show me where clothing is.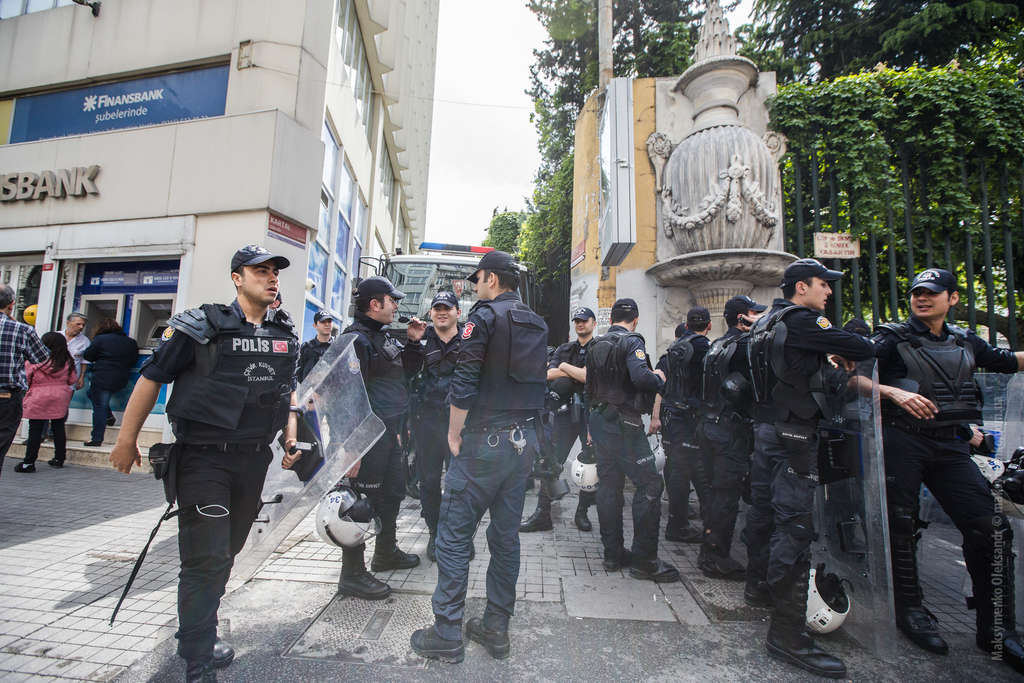
clothing is at BBox(295, 333, 335, 448).
